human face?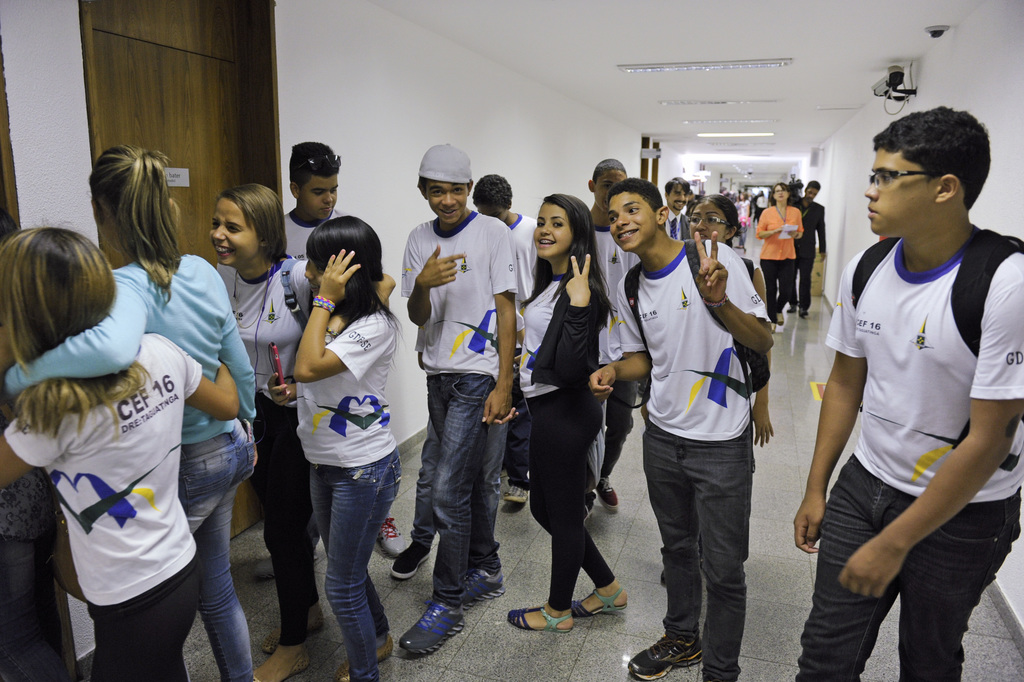
l=681, t=199, r=732, b=241
